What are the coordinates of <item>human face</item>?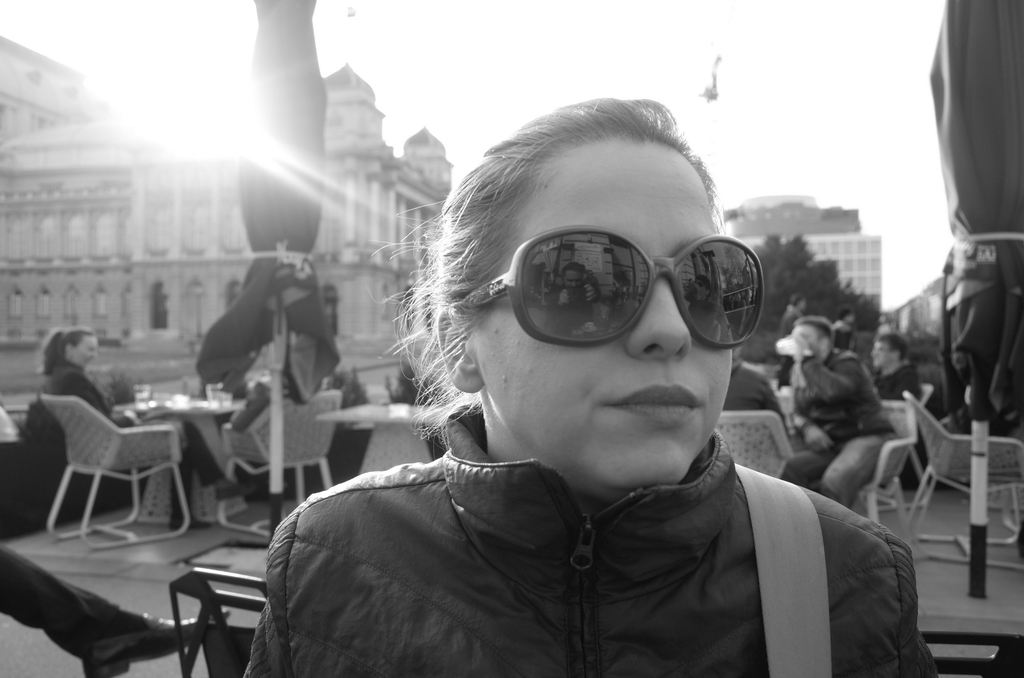
[75, 331, 97, 368].
